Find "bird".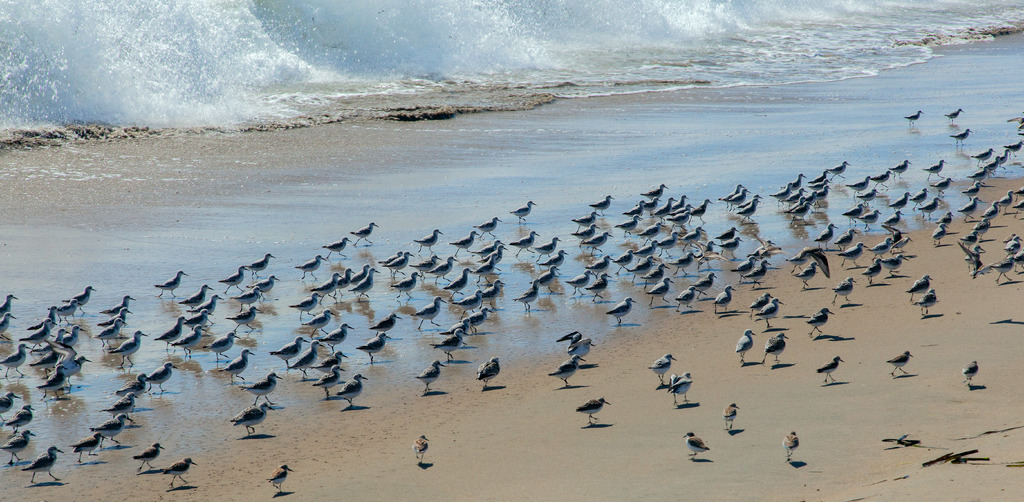
Rect(105, 393, 139, 417).
